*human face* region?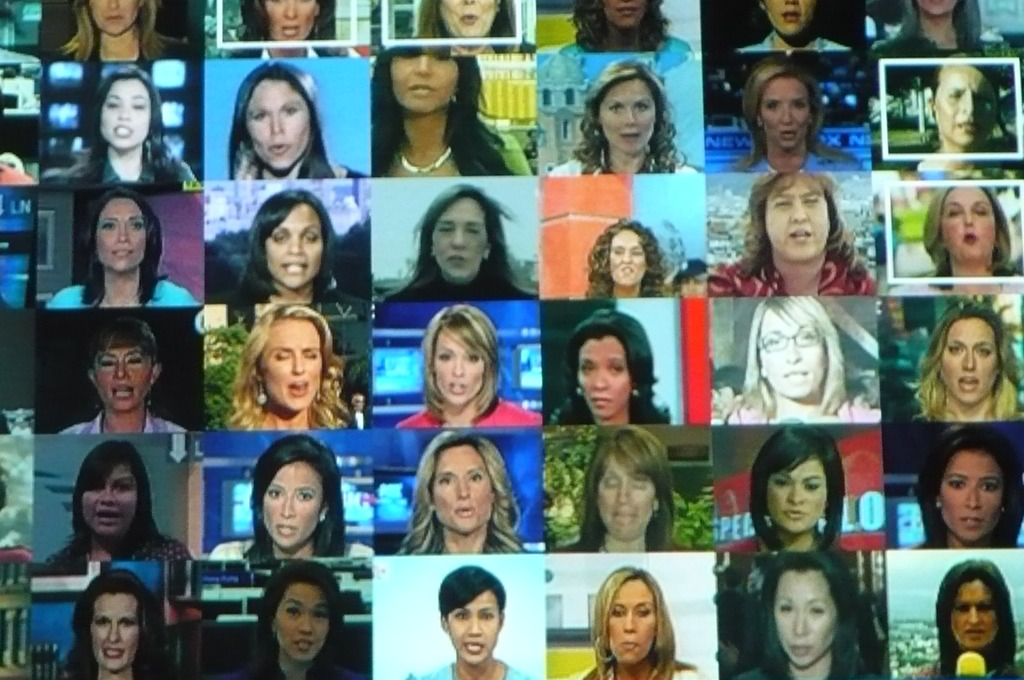
l=260, t=202, r=328, b=291
